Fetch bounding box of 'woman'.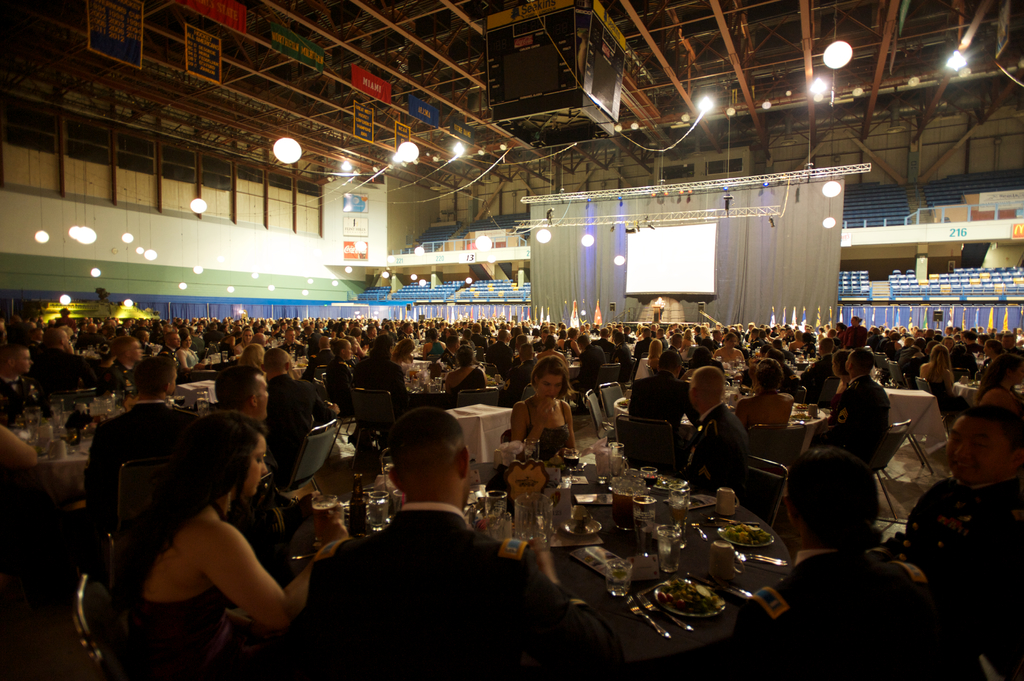
Bbox: {"left": 715, "top": 333, "right": 746, "bottom": 371}.
